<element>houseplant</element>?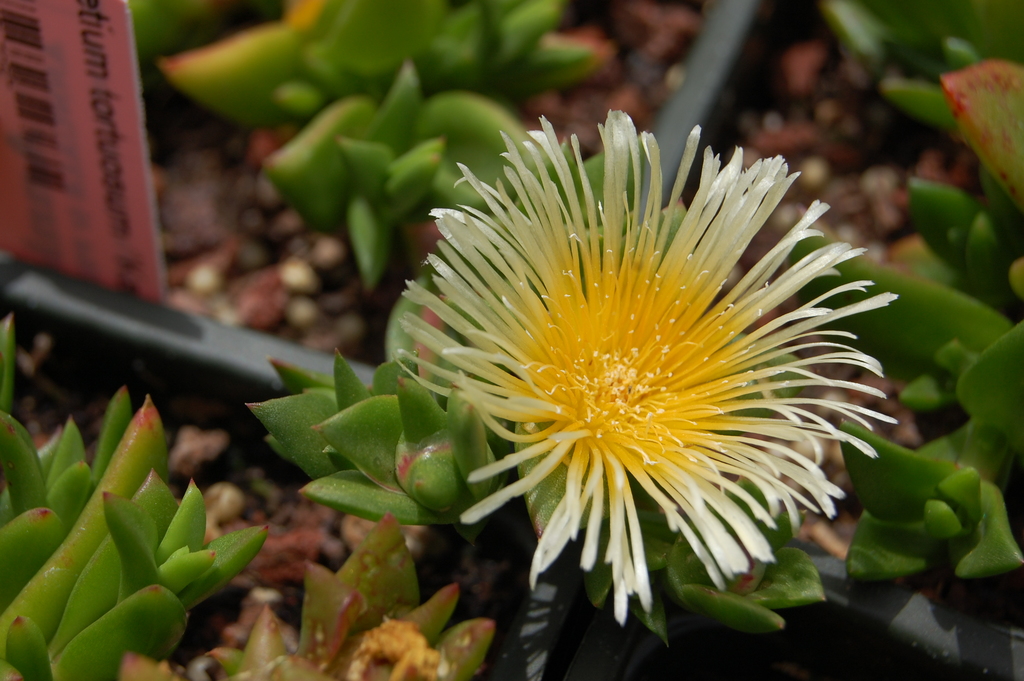
<region>3, 0, 1023, 680</region>
